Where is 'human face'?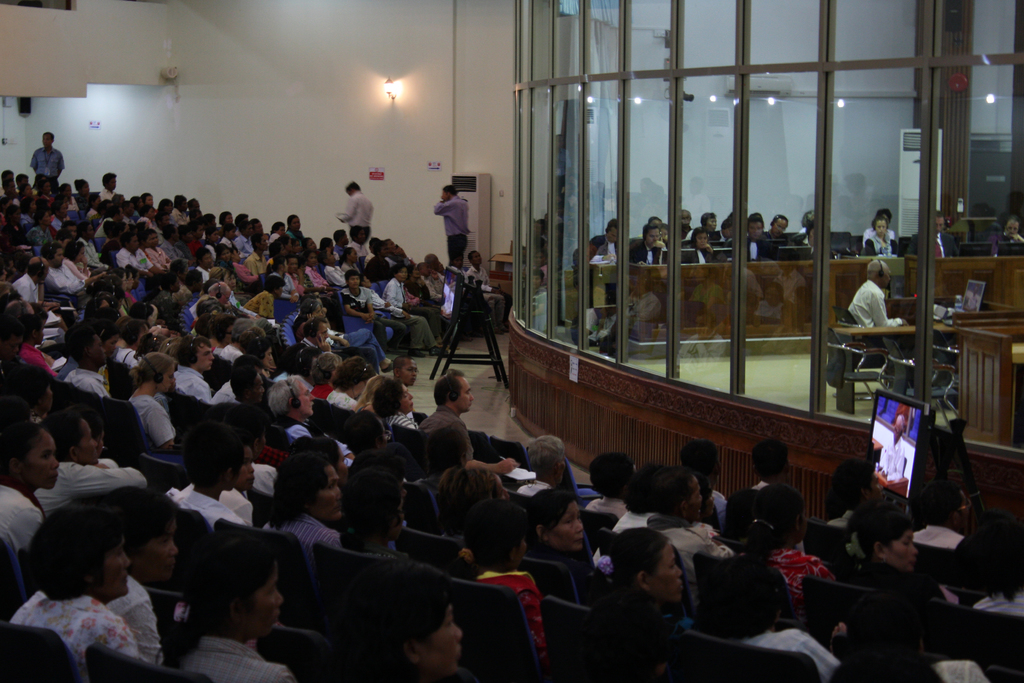
{"left": 706, "top": 211, "right": 720, "bottom": 229}.
